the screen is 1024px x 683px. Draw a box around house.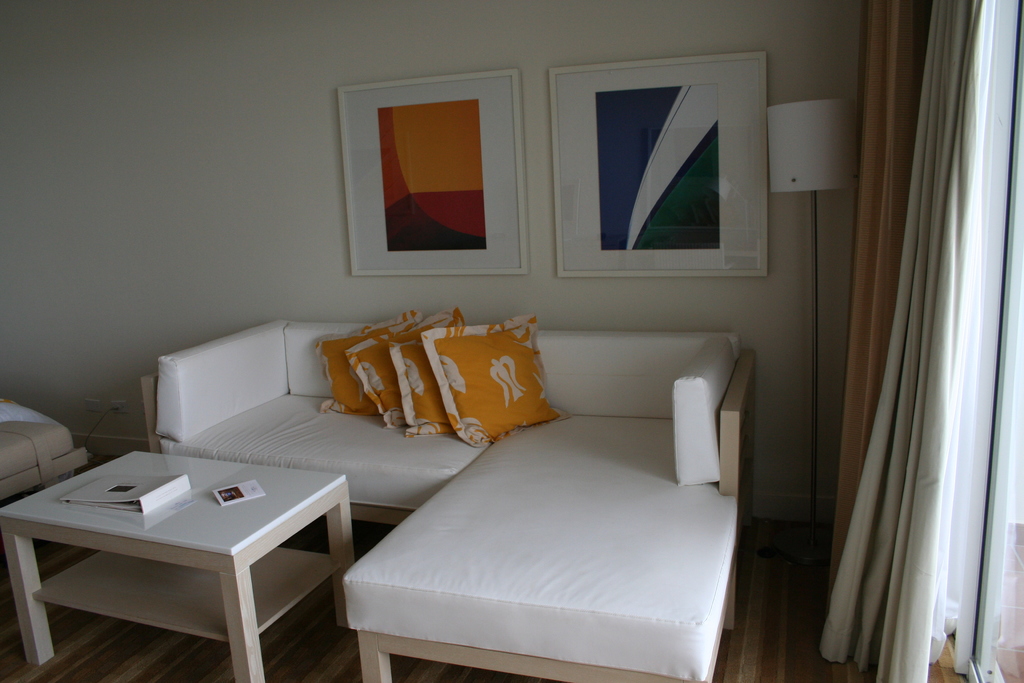
{"left": 0, "top": 0, "right": 1023, "bottom": 682}.
